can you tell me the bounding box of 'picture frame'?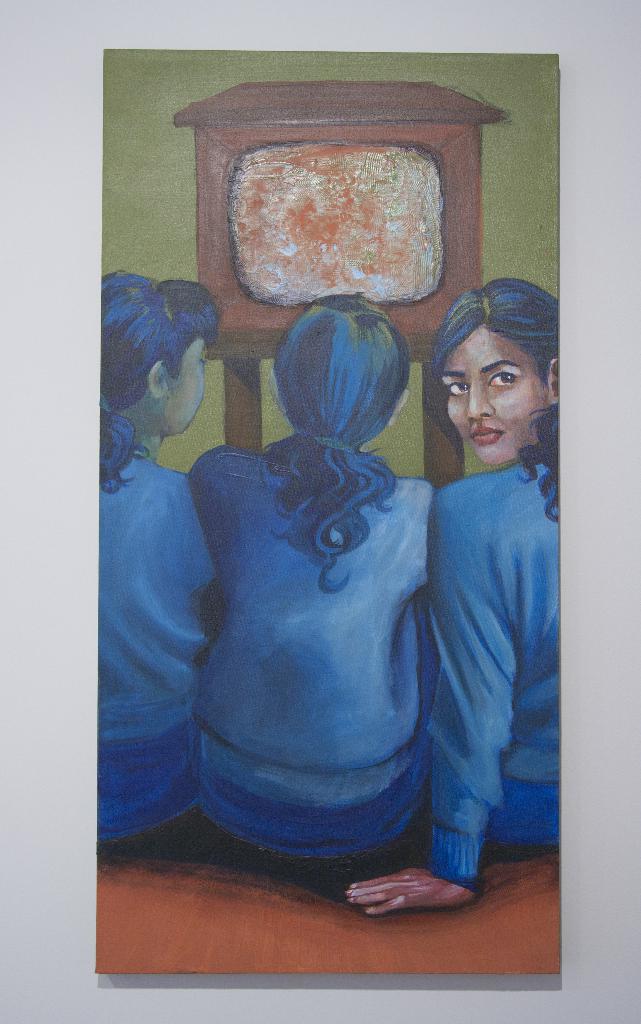
0/0/640/1023.
